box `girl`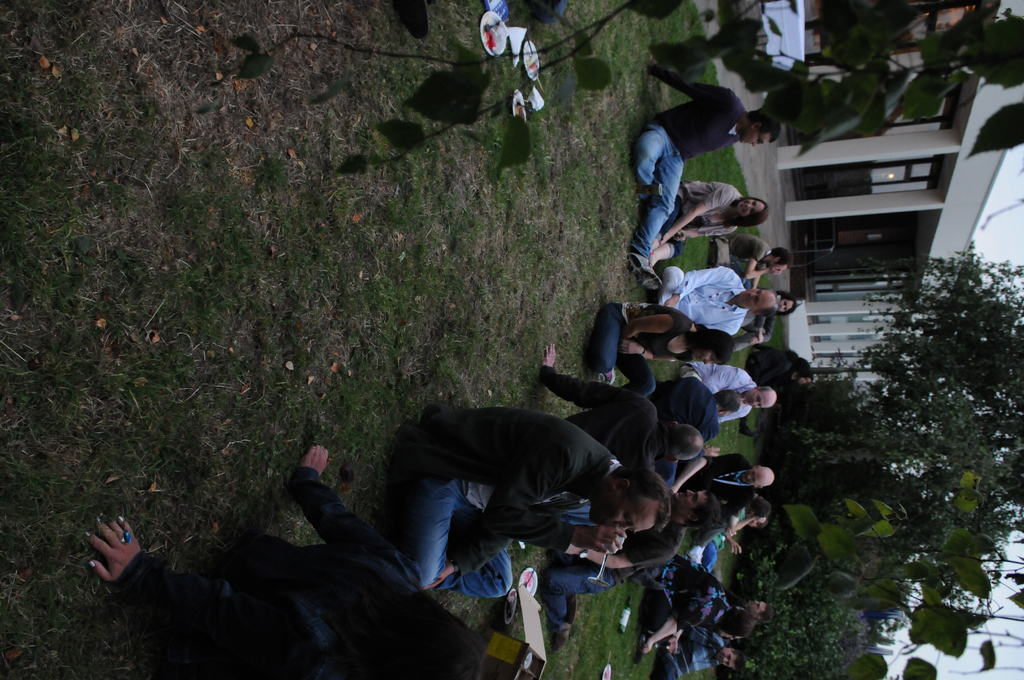
(left=648, top=184, right=767, bottom=260)
